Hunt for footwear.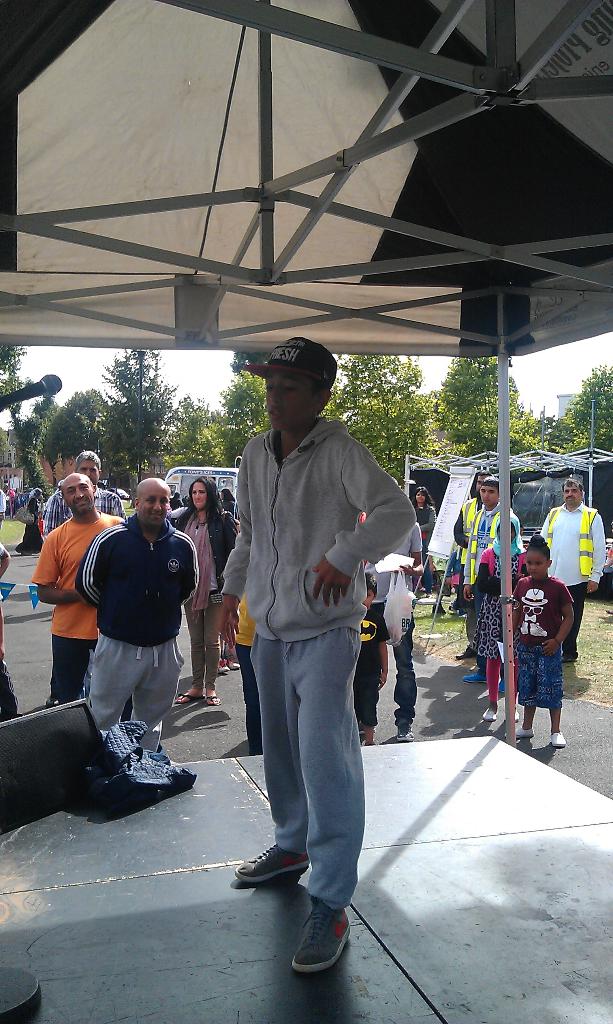
Hunted down at {"left": 171, "top": 691, "right": 206, "bottom": 710}.
